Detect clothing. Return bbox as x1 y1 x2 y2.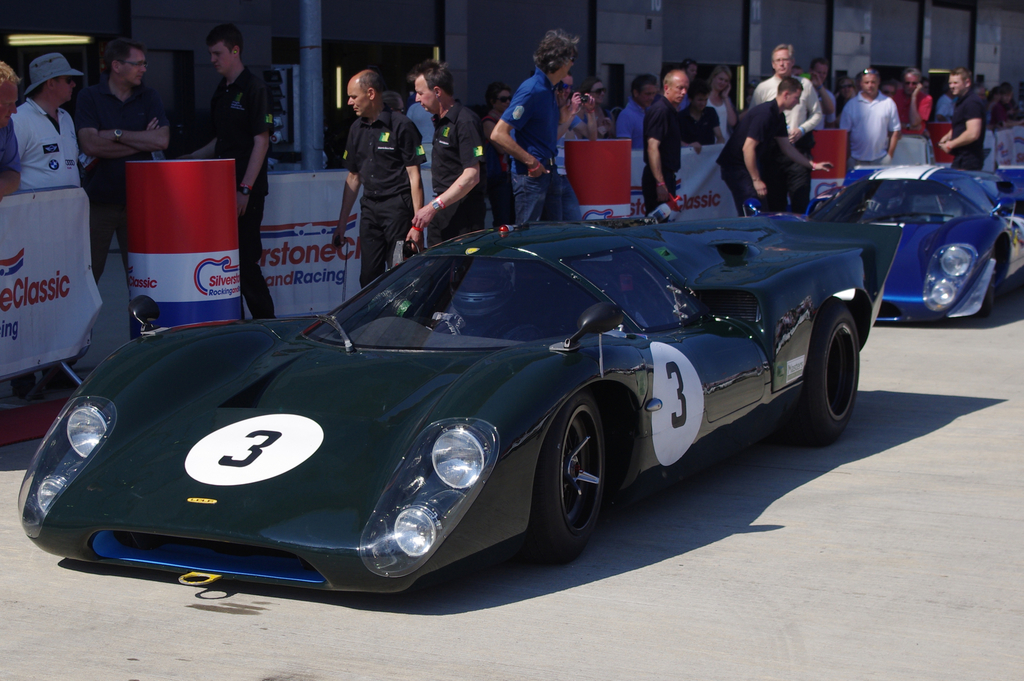
209 64 279 314.
